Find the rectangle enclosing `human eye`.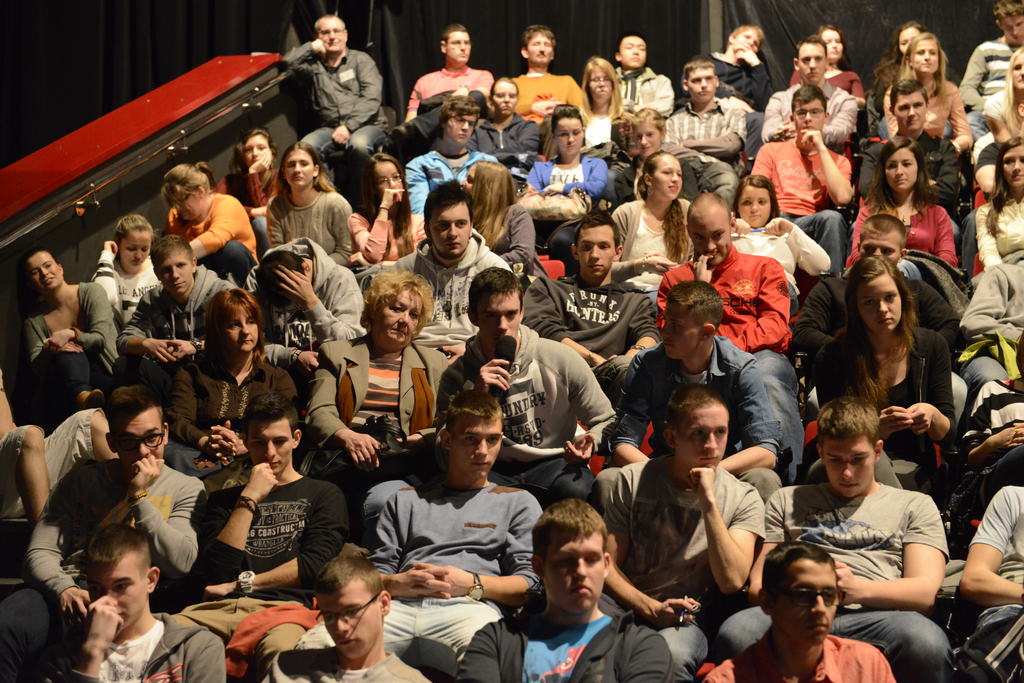
detection(179, 261, 186, 268).
